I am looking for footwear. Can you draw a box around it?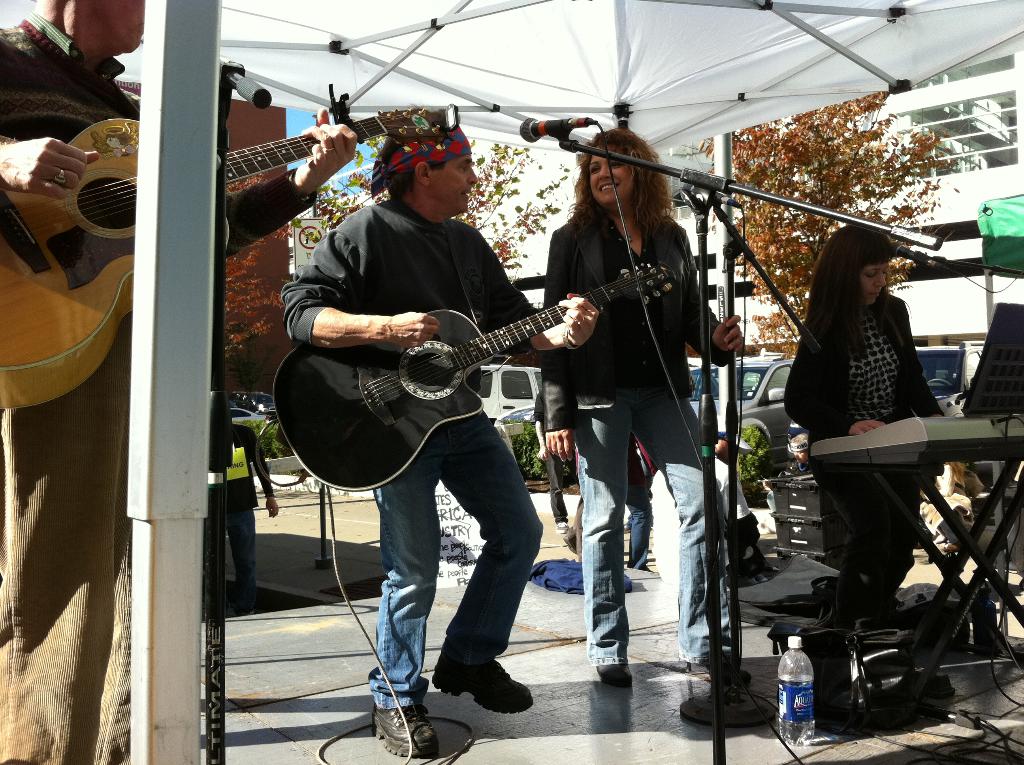
Sure, the bounding box is rect(687, 659, 752, 688).
